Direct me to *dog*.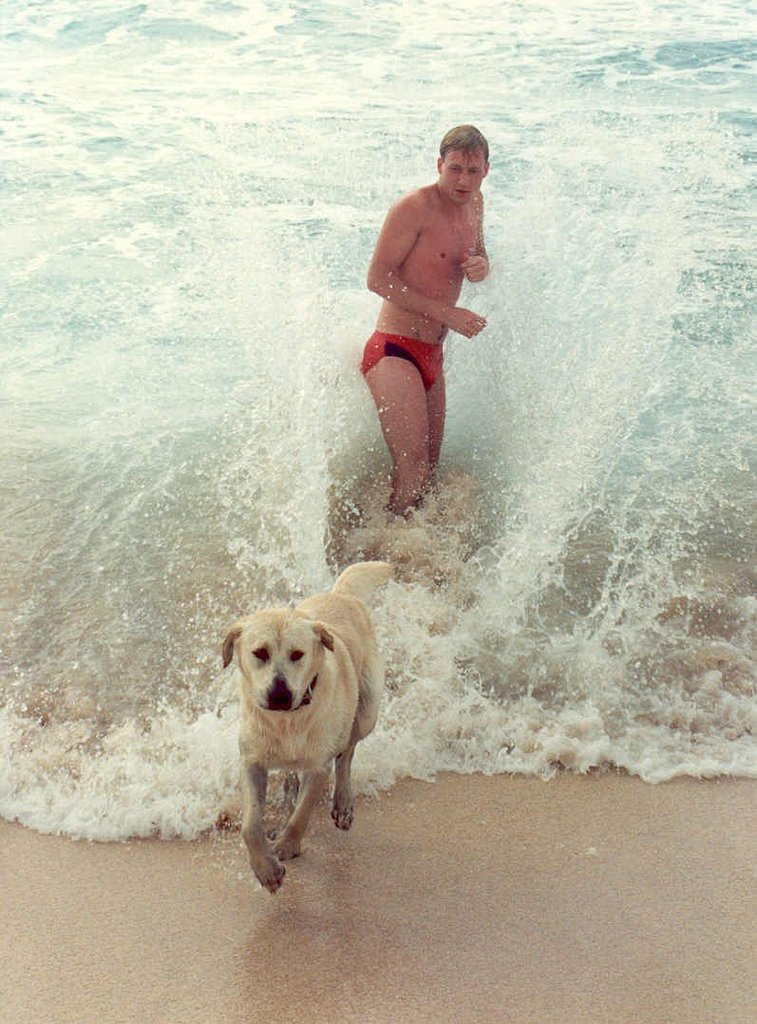
Direction: bbox(218, 559, 392, 898).
